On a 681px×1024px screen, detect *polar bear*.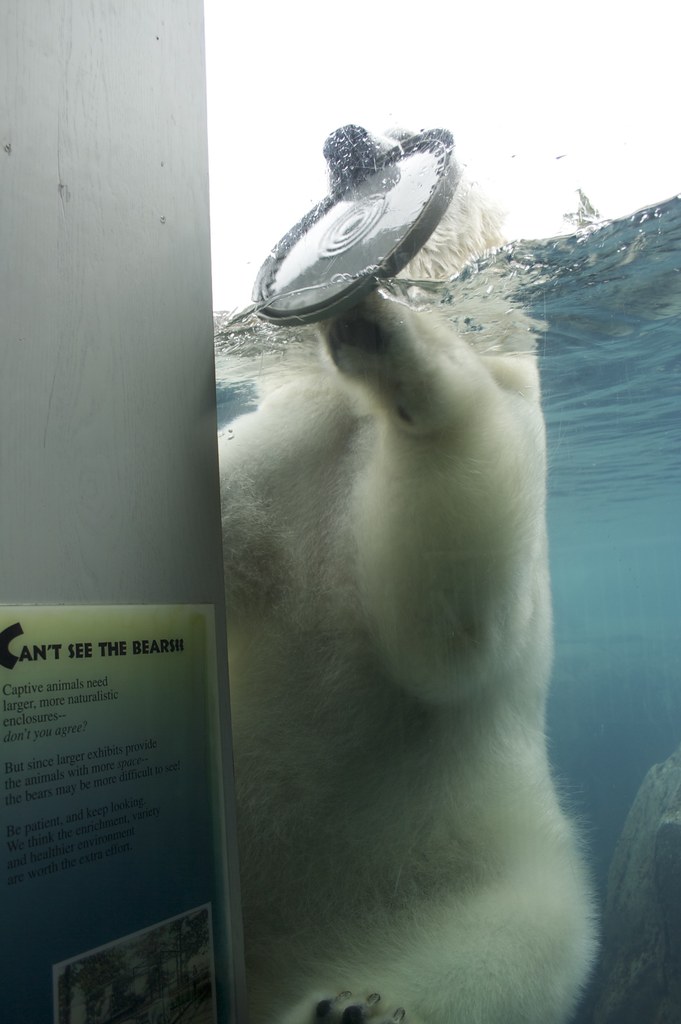
BBox(221, 122, 612, 1023).
